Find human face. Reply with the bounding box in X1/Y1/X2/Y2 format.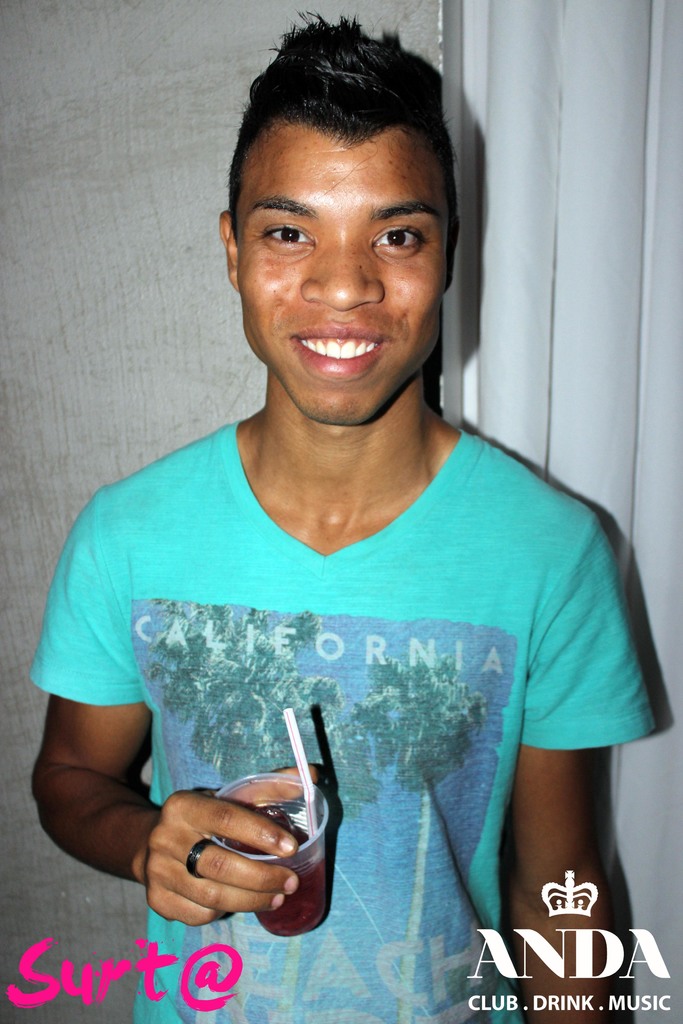
236/113/449/421.
